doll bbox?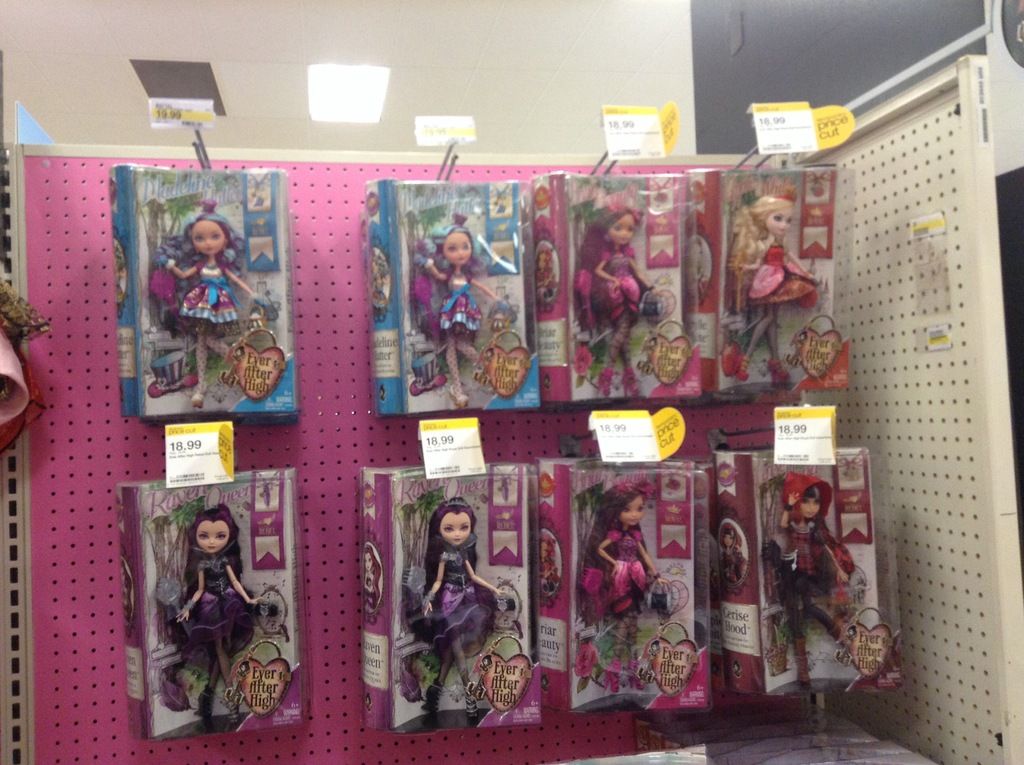
box(583, 471, 665, 696)
